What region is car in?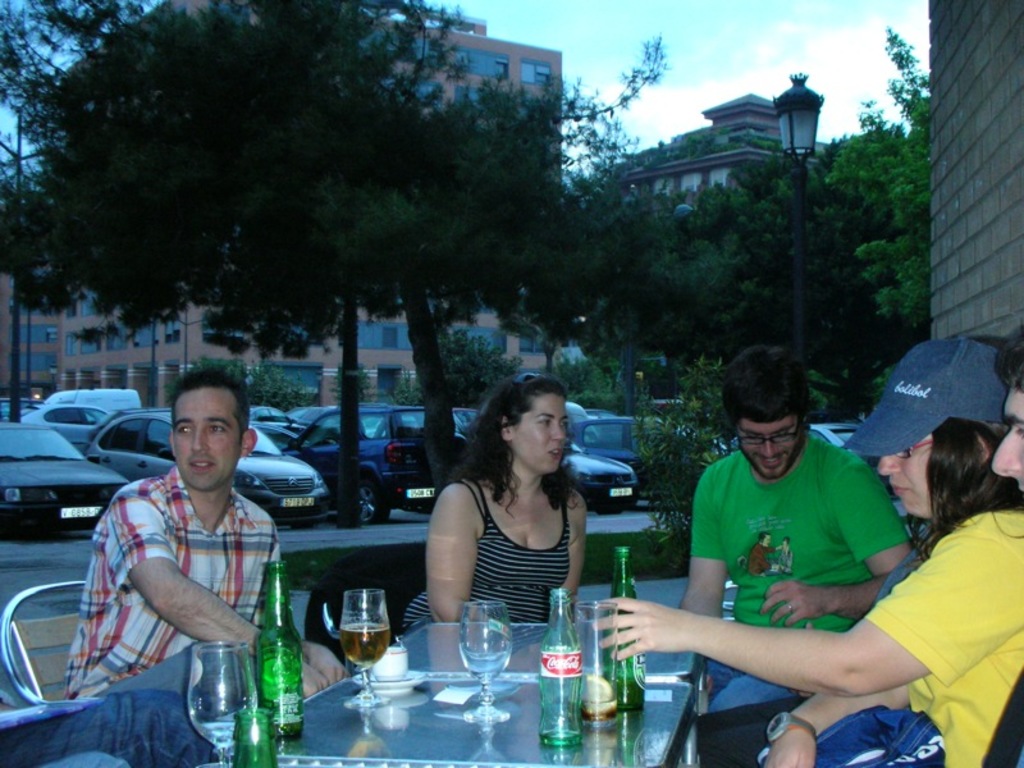
0 390 155 550.
